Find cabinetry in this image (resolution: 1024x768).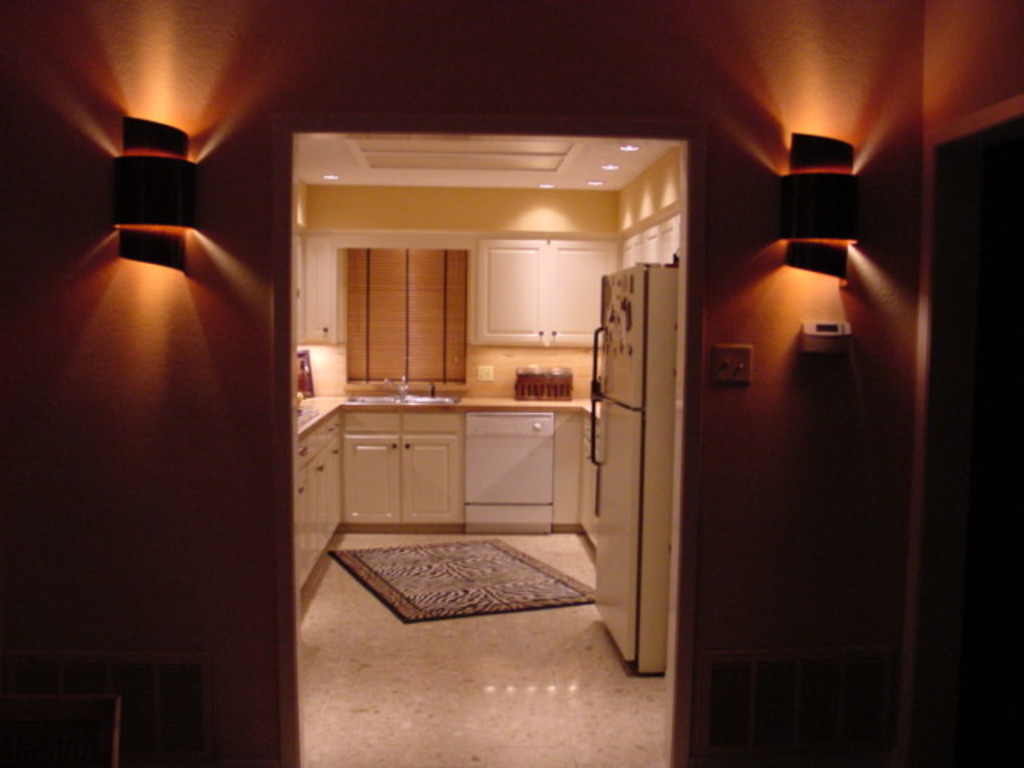
rect(293, 398, 344, 600).
